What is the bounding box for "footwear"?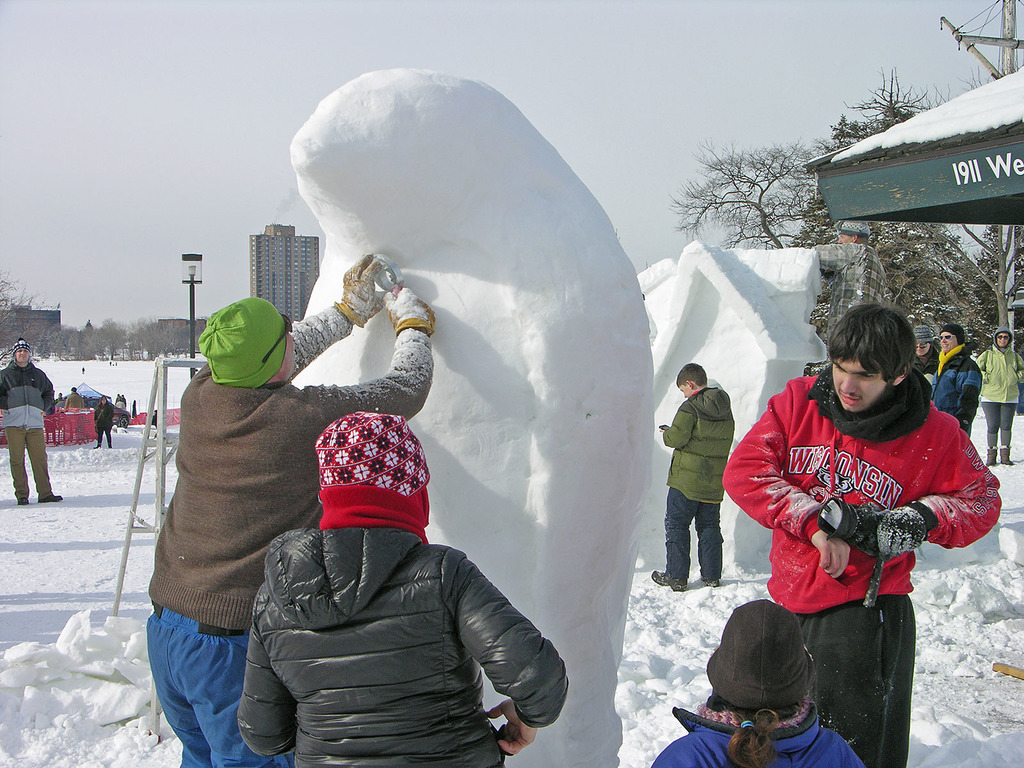
(702,575,722,587).
